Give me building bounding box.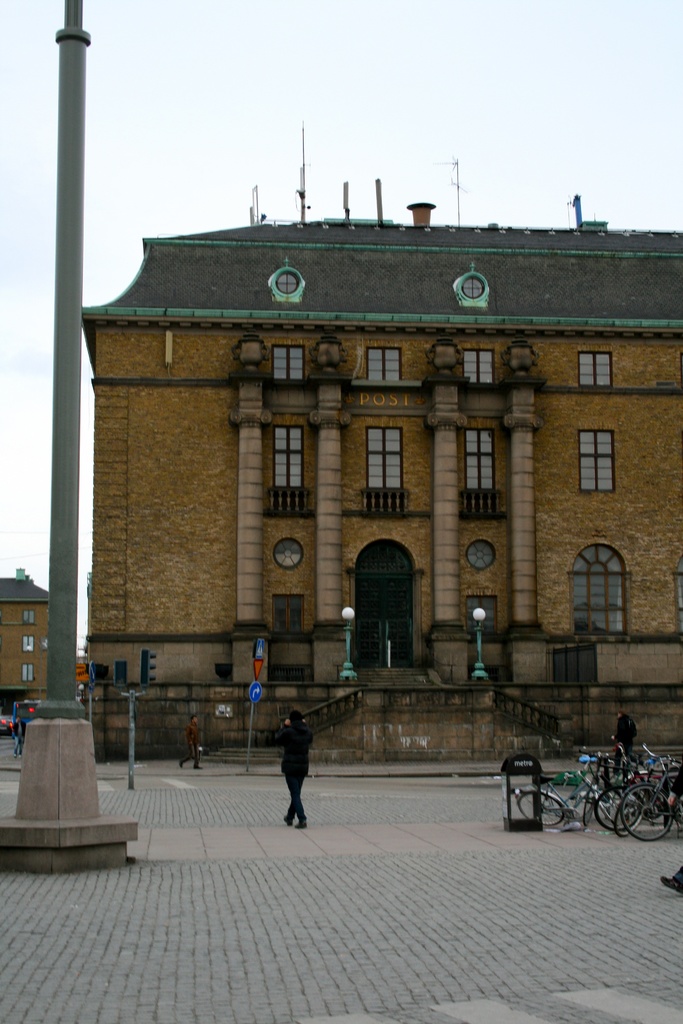
region(0, 566, 47, 708).
